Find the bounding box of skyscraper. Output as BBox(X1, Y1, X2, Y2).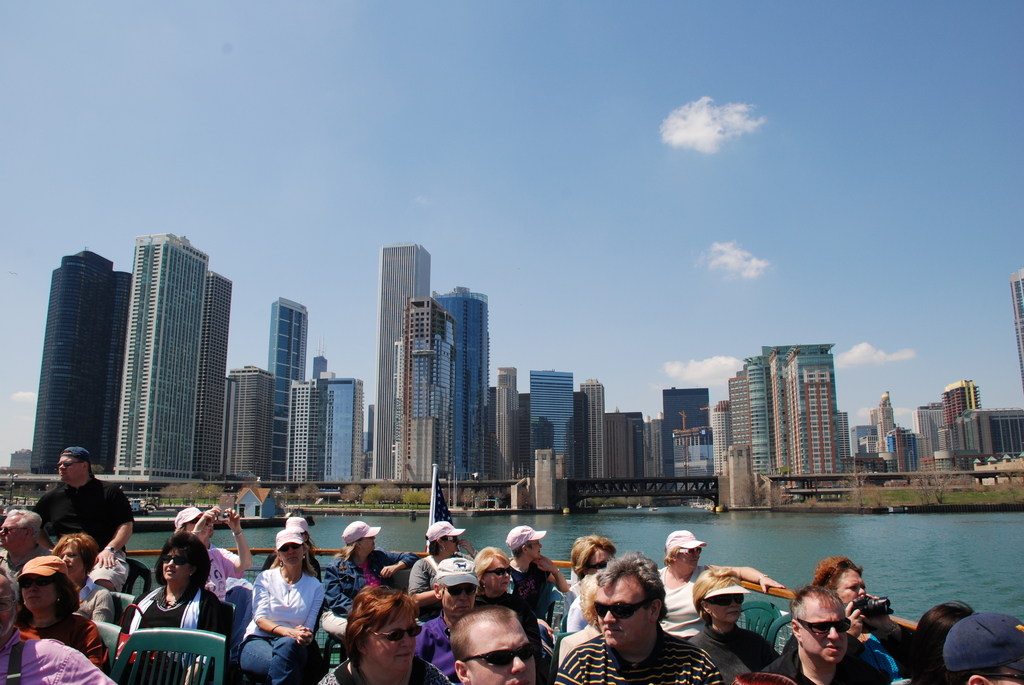
BBox(438, 280, 497, 483).
